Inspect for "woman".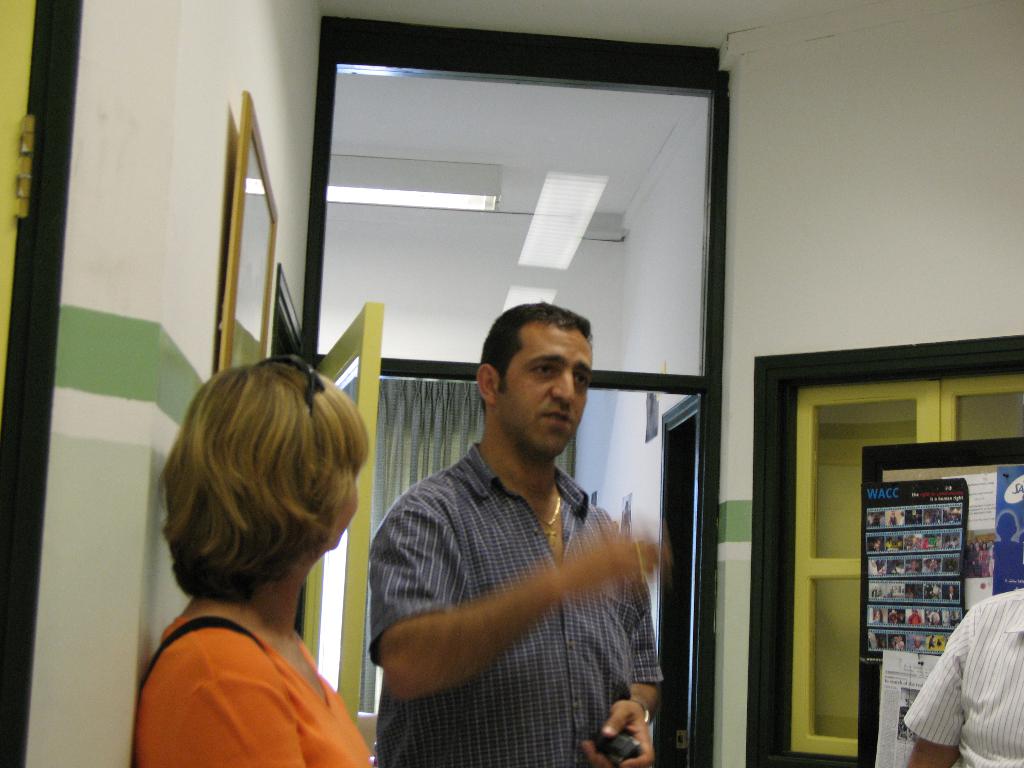
Inspection: bbox(112, 339, 414, 760).
